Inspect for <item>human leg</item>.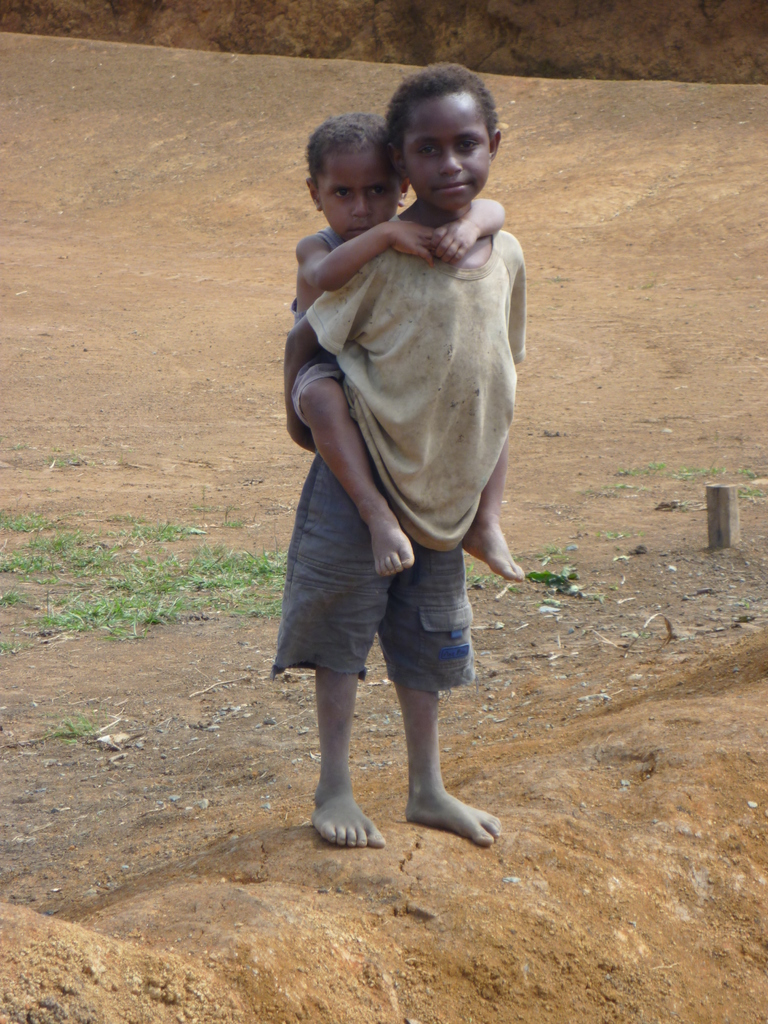
Inspection: region(456, 436, 530, 586).
